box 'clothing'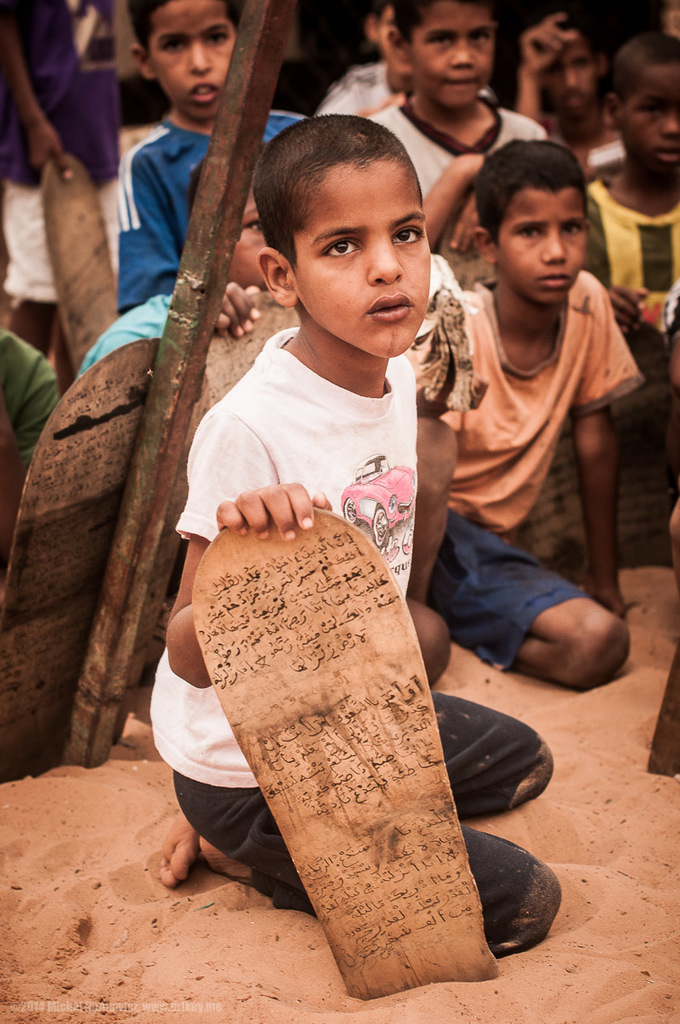
x1=430 y1=259 x2=640 y2=687
